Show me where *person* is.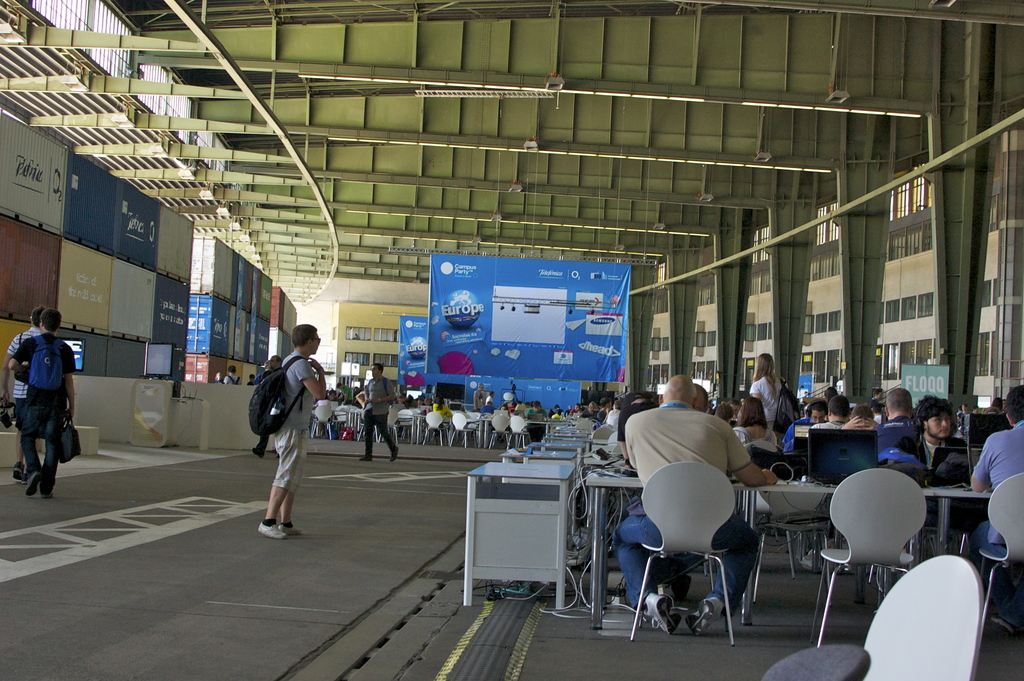
*person* is at 733:401:776:456.
